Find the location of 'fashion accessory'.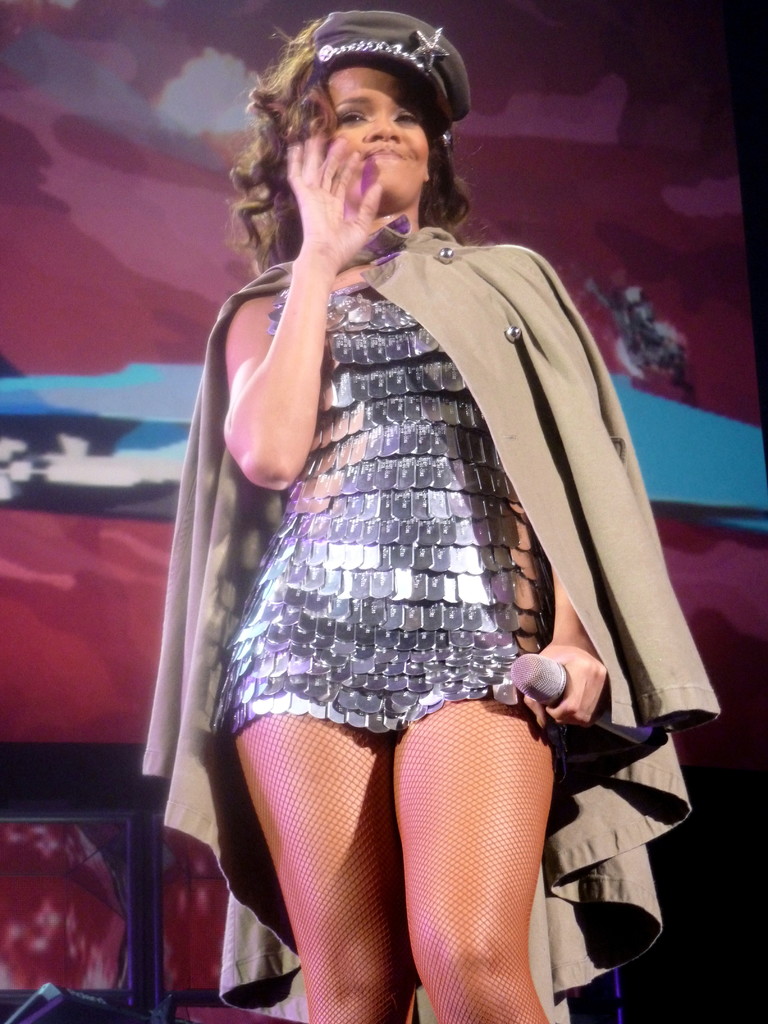
Location: <box>312,9,476,149</box>.
